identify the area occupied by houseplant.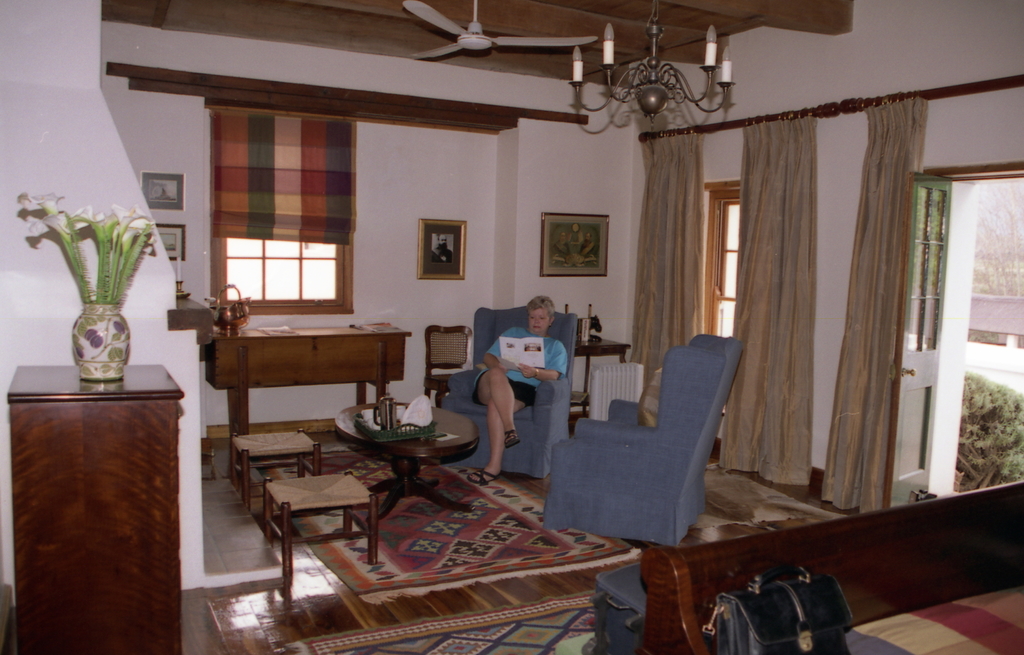
Area: 960:369:1023:491.
